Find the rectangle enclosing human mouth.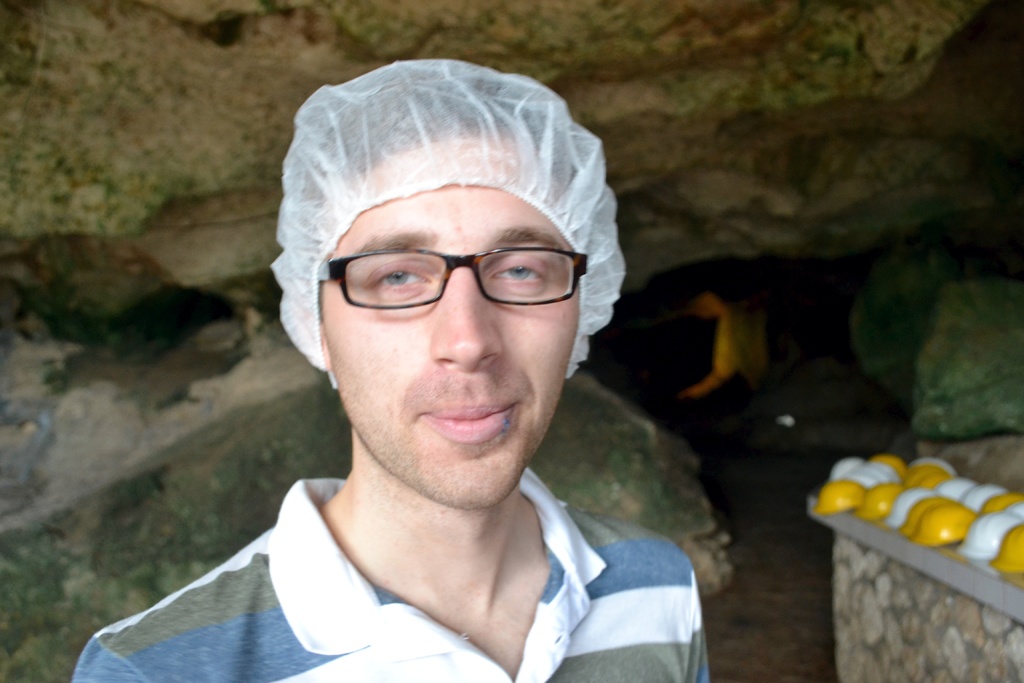
region(420, 403, 516, 444).
